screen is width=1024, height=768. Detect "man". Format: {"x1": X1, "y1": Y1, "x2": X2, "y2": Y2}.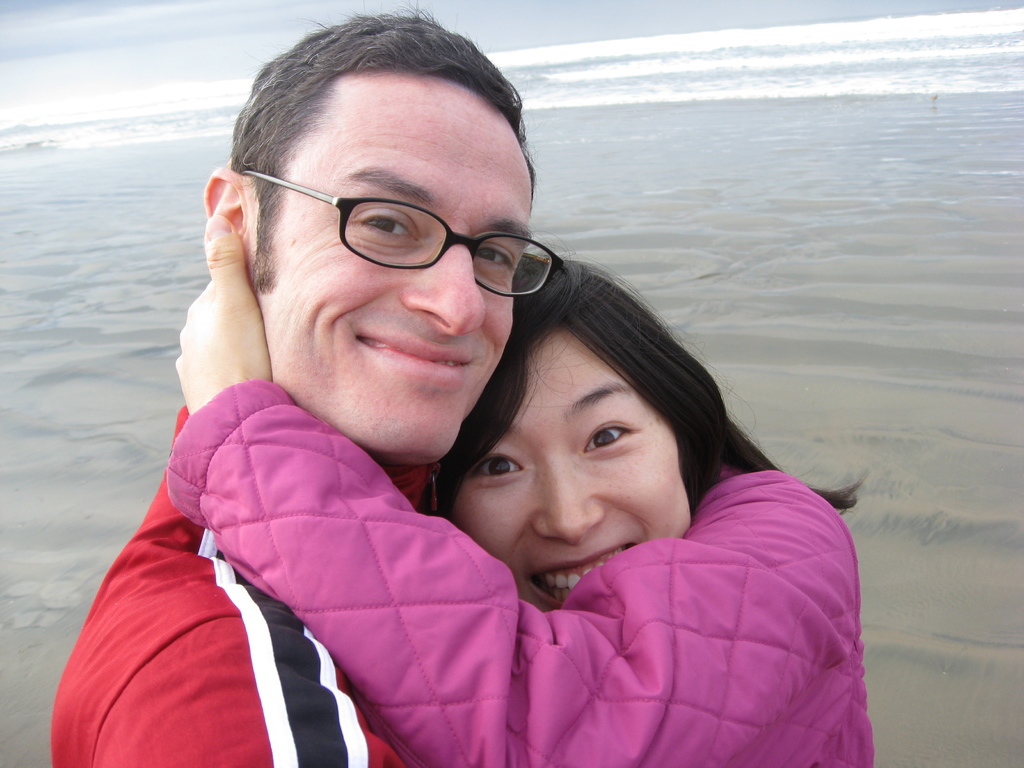
{"x1": 49, "y1": 0, "x2": 561, "y2": 767}.
